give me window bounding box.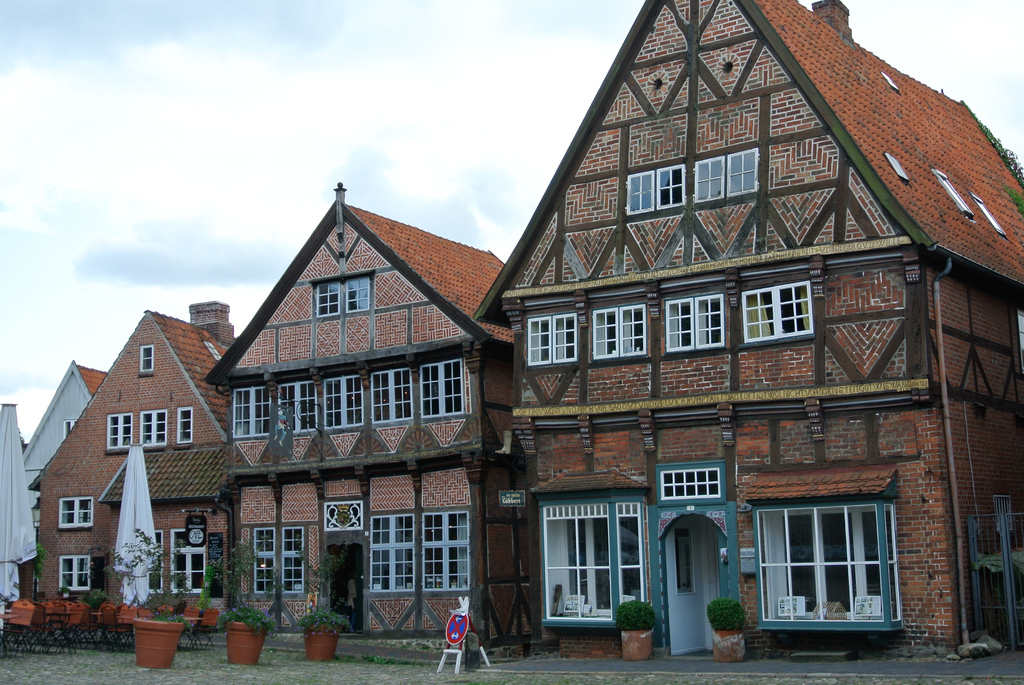
select_region(321, 375, 364, 431).
